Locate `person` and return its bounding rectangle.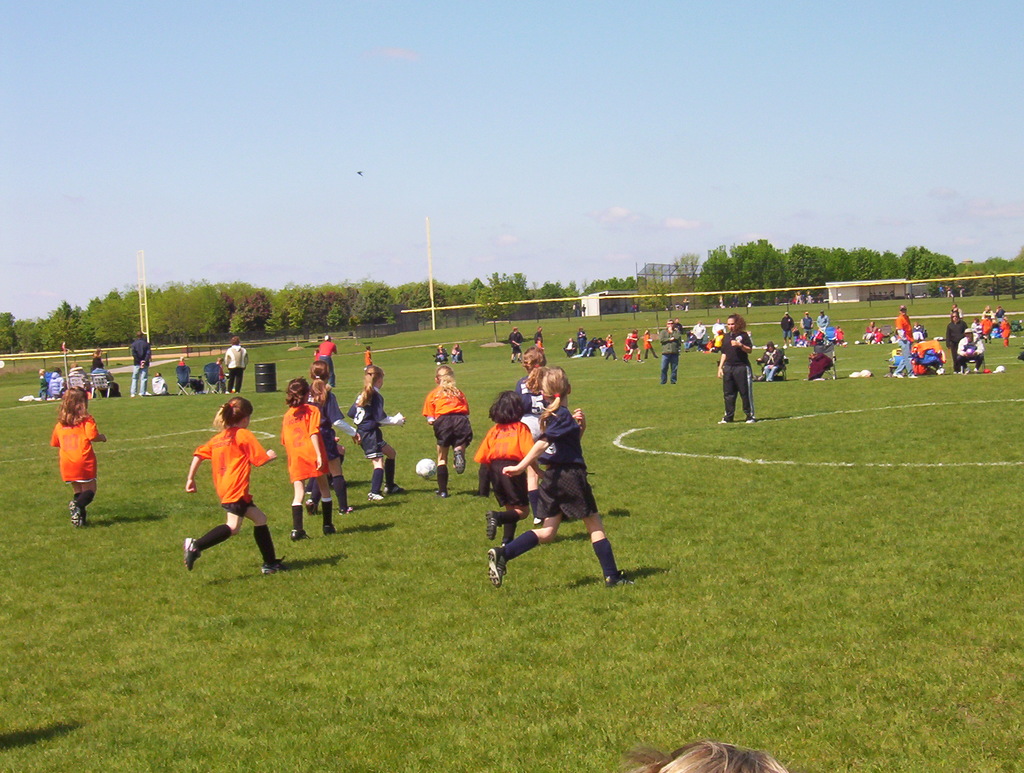
956, 328, 989, 369.
